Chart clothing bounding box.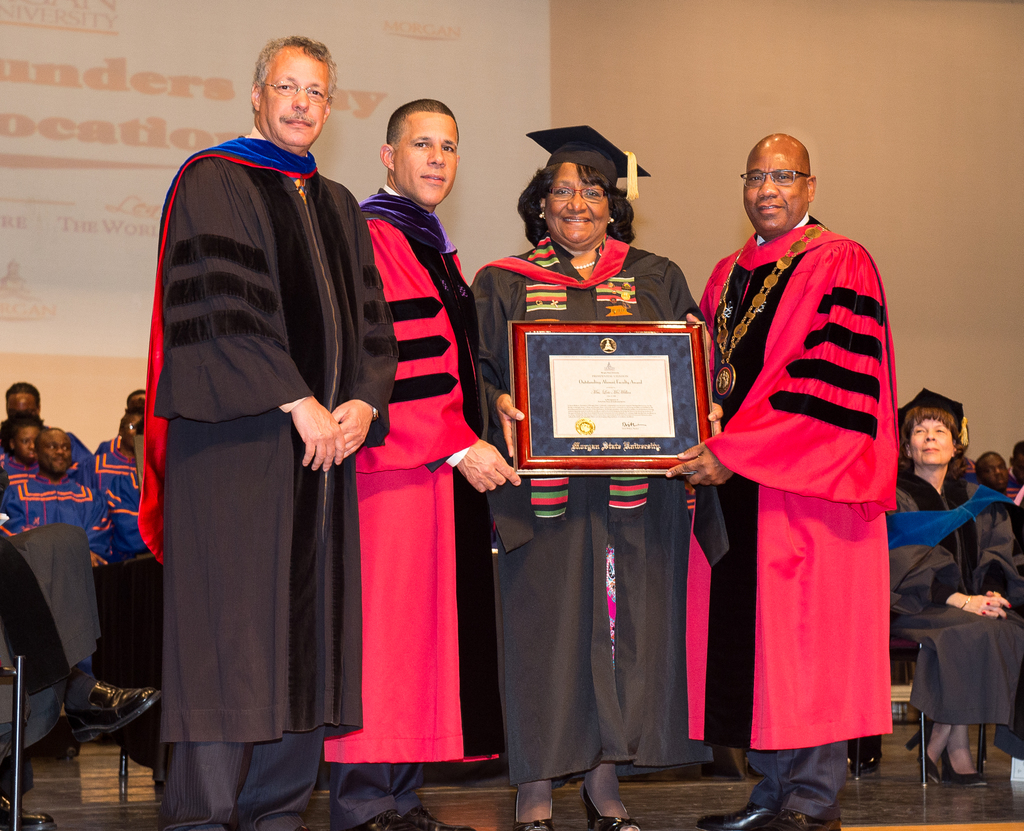
Charted: 140,124,395,830.
